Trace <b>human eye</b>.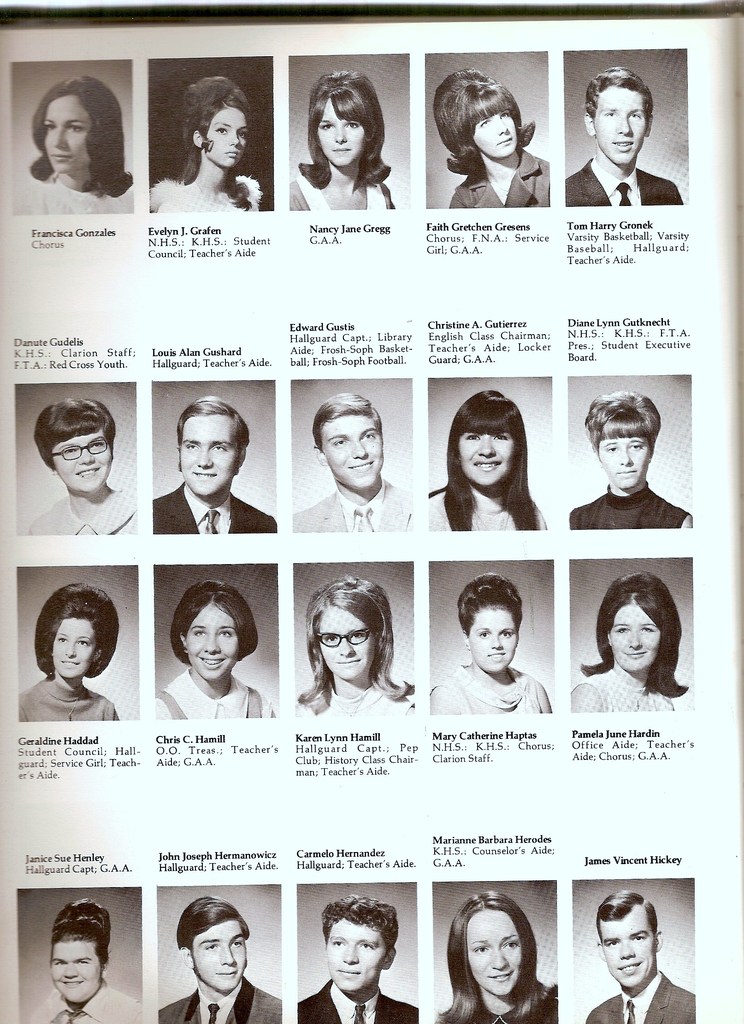
Traced to [464, 433, 480, 443].
